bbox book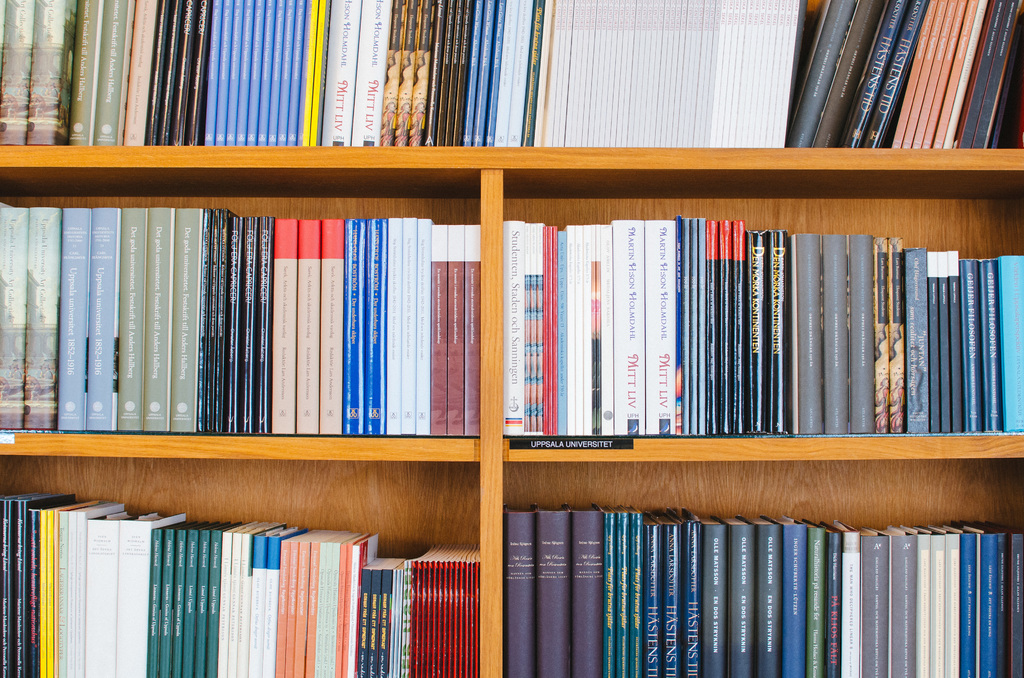
416, 543, 440, 677
